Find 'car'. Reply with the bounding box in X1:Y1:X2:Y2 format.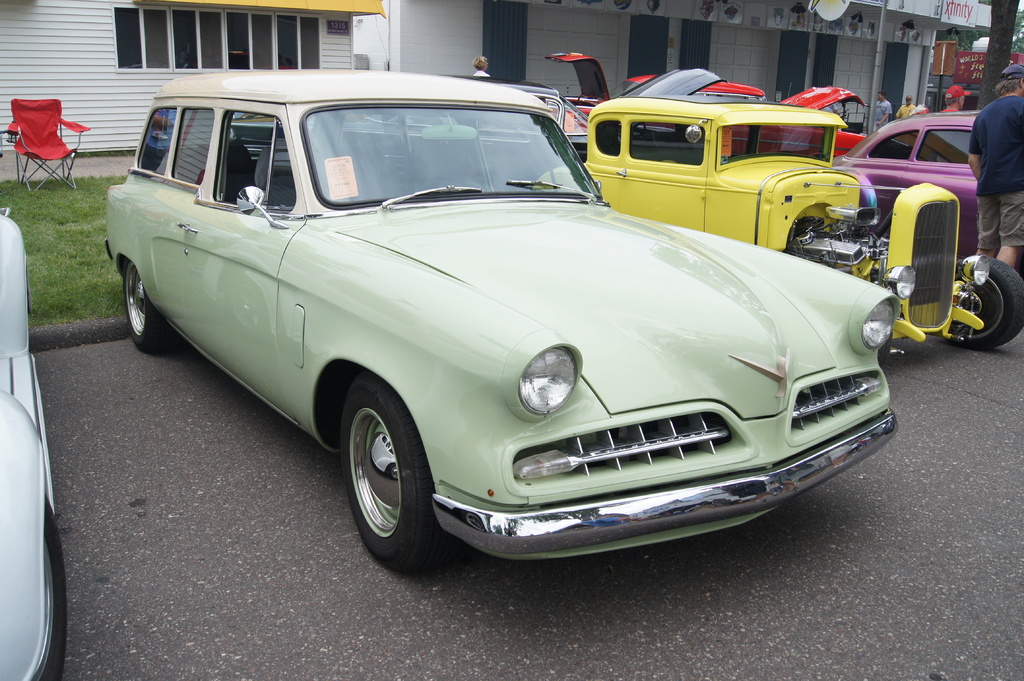
104:62:896:573.
